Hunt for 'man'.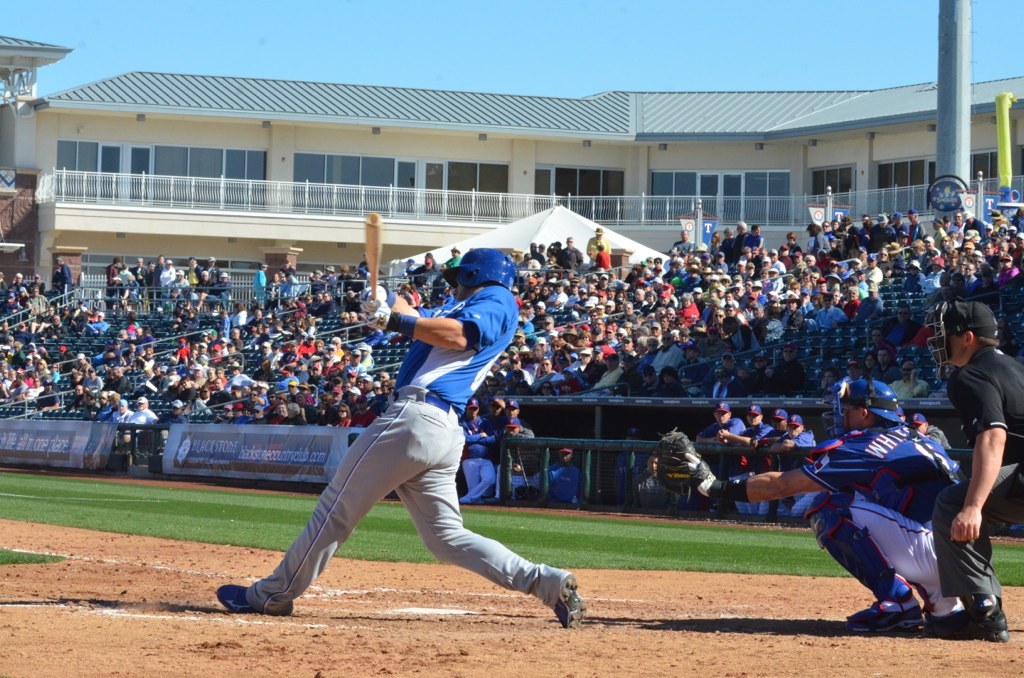
Hunted down at detection(762, 257, 772, 269).
